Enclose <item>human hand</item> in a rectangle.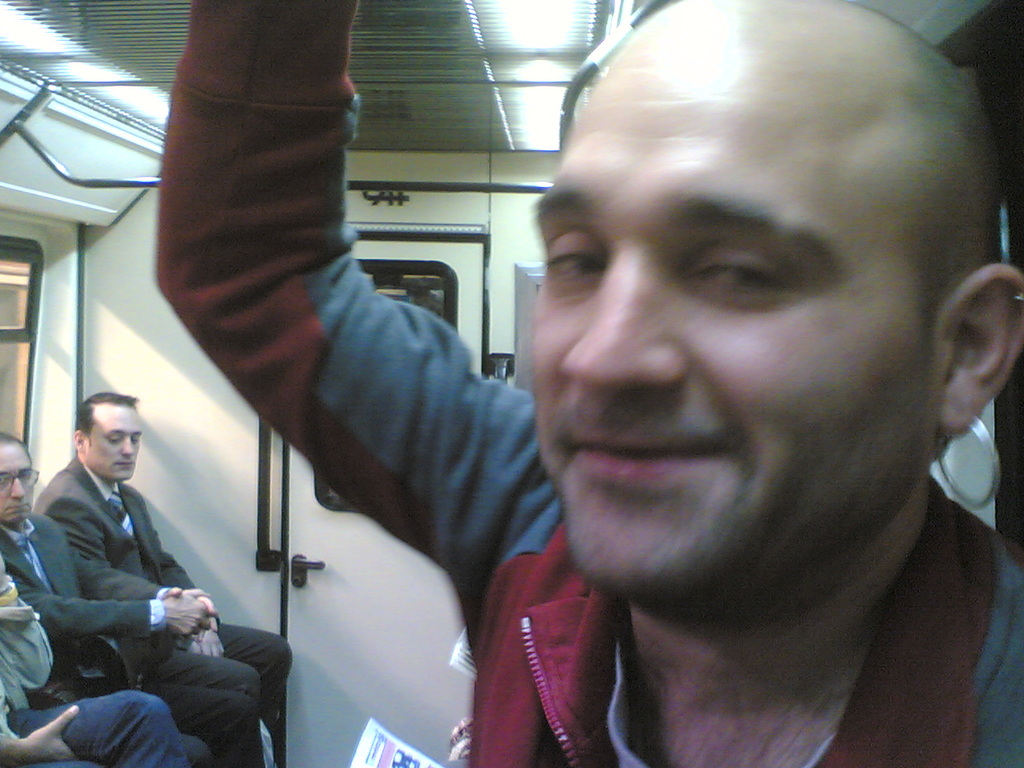
161:584:219:630.
